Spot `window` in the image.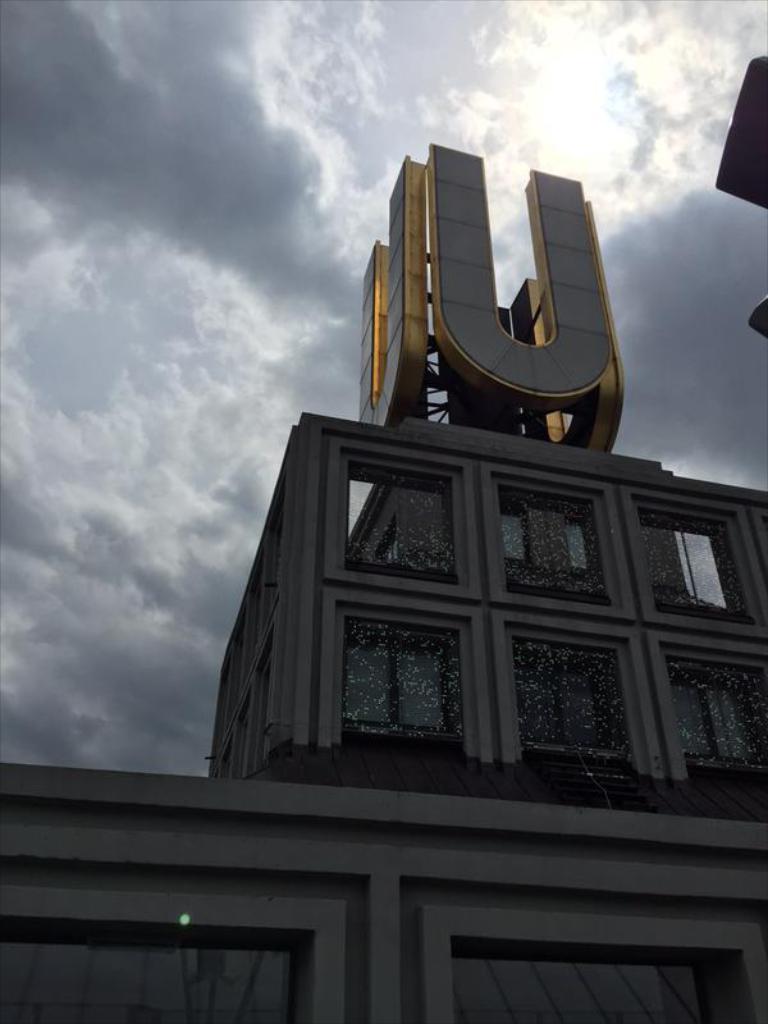
`window` found at 0 925 319 1023.
